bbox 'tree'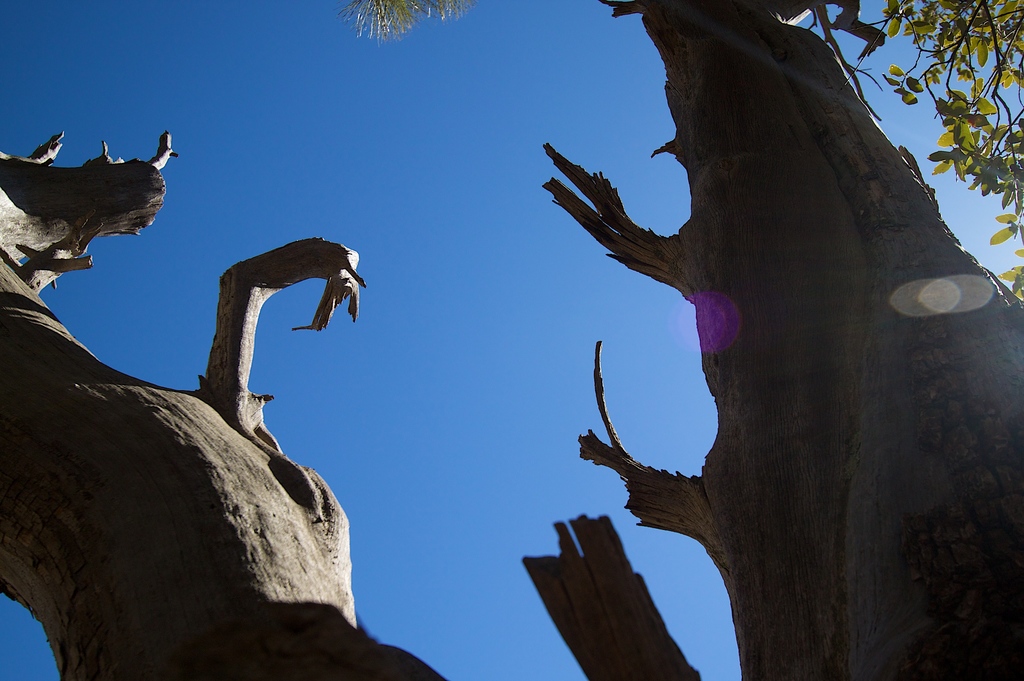
0, 125, 451, 680
